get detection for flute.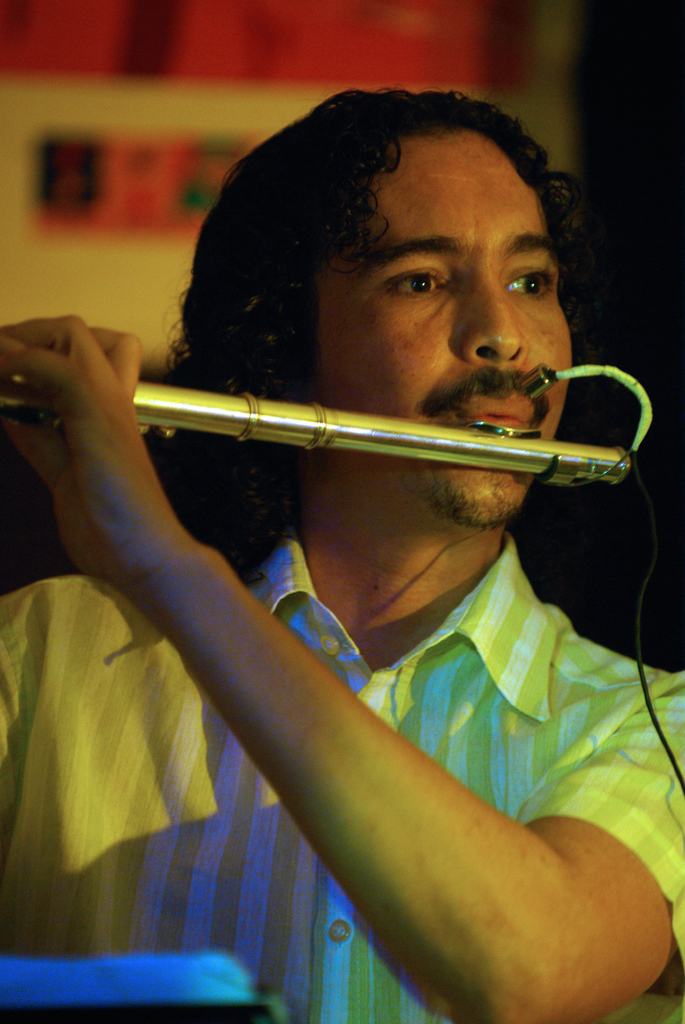
Detection: (left=0, top=371, right=634, bottom=488).
